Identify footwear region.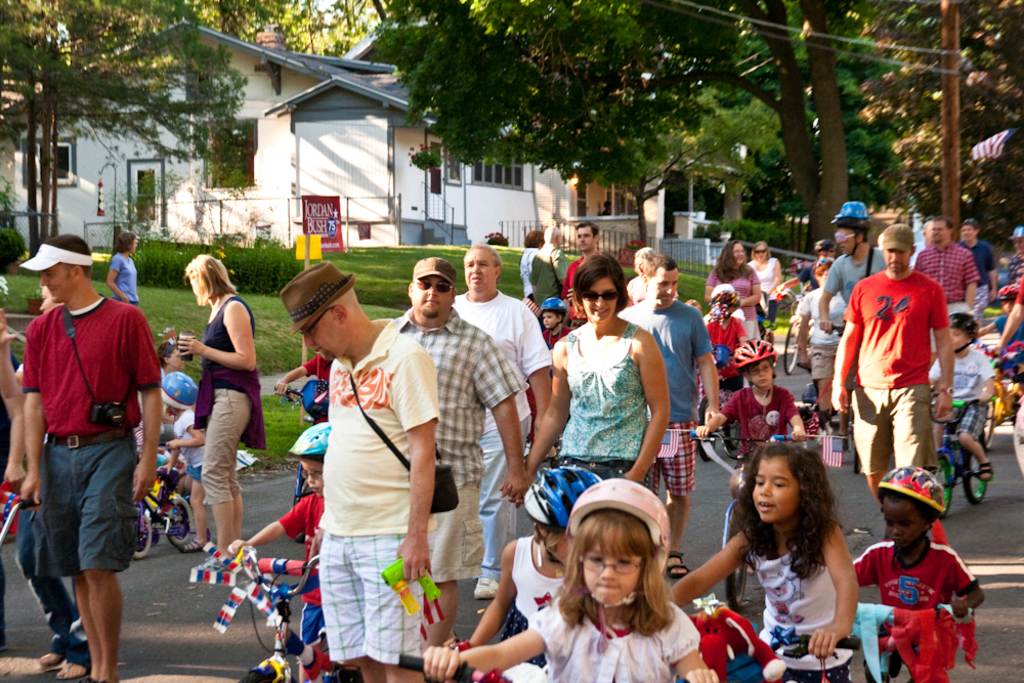
Region: left=57, top=659, right=89, bottom=682.
